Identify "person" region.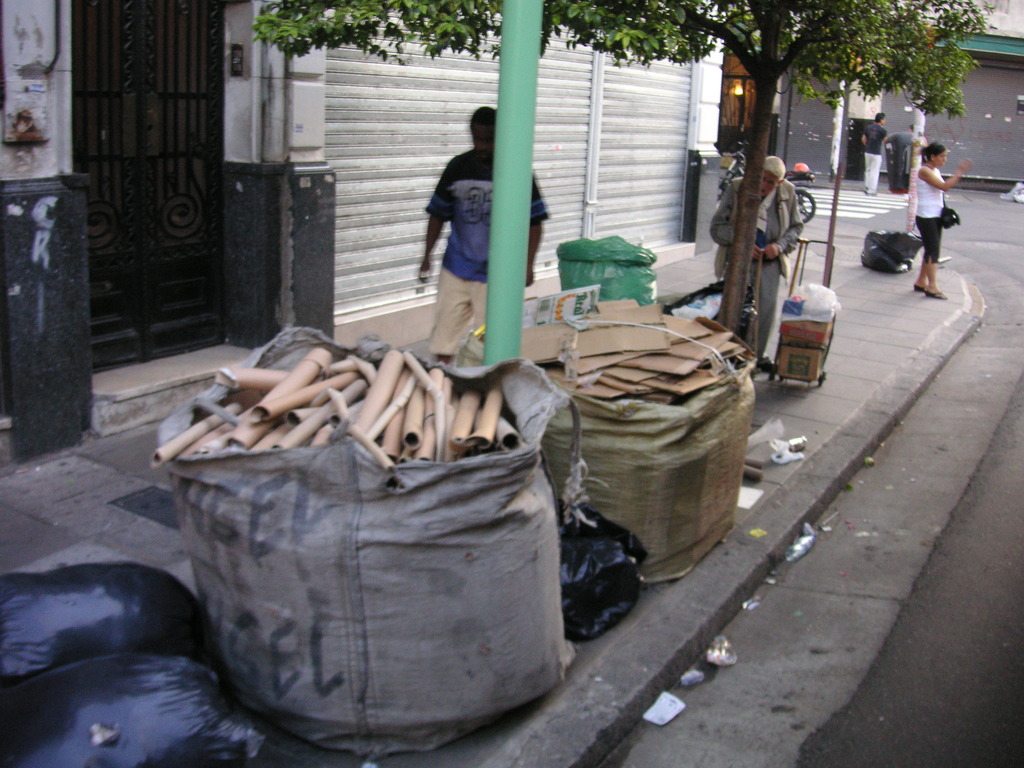
Region: box=[910, 141, 971, 302].
